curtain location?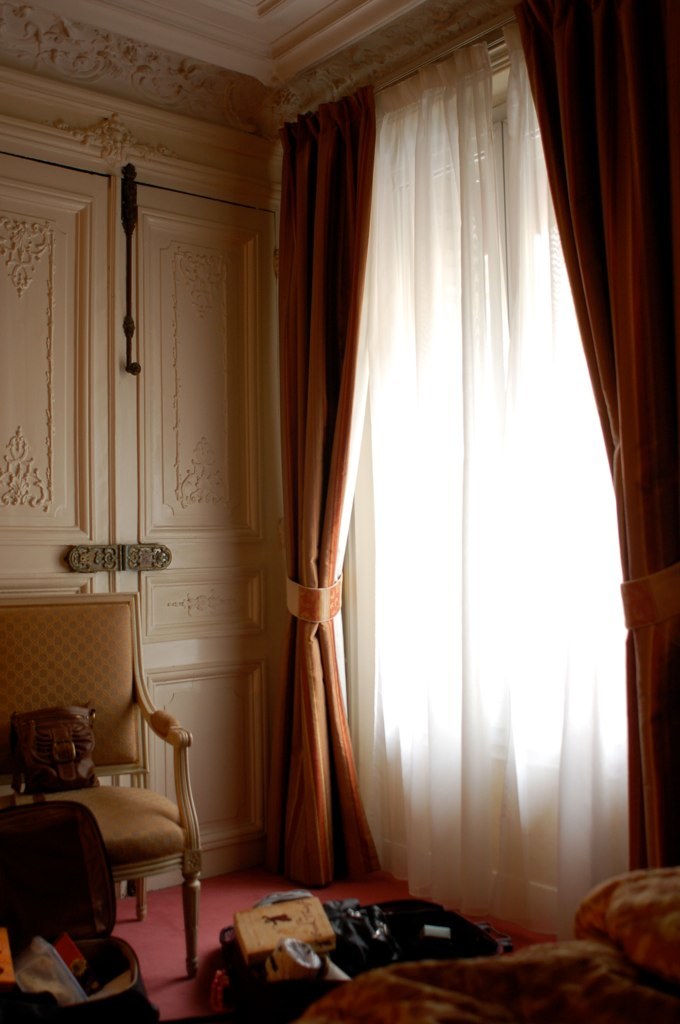
select_region(334, 40, 500, 923)
